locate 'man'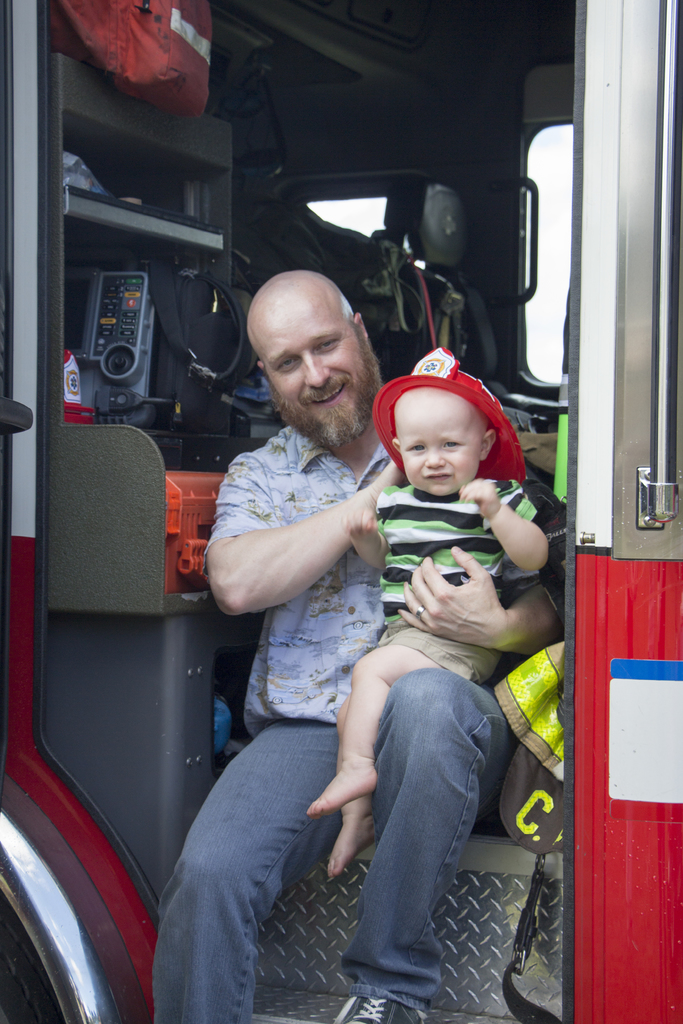
[left=172, top=287, right=558, bottom=1014]
